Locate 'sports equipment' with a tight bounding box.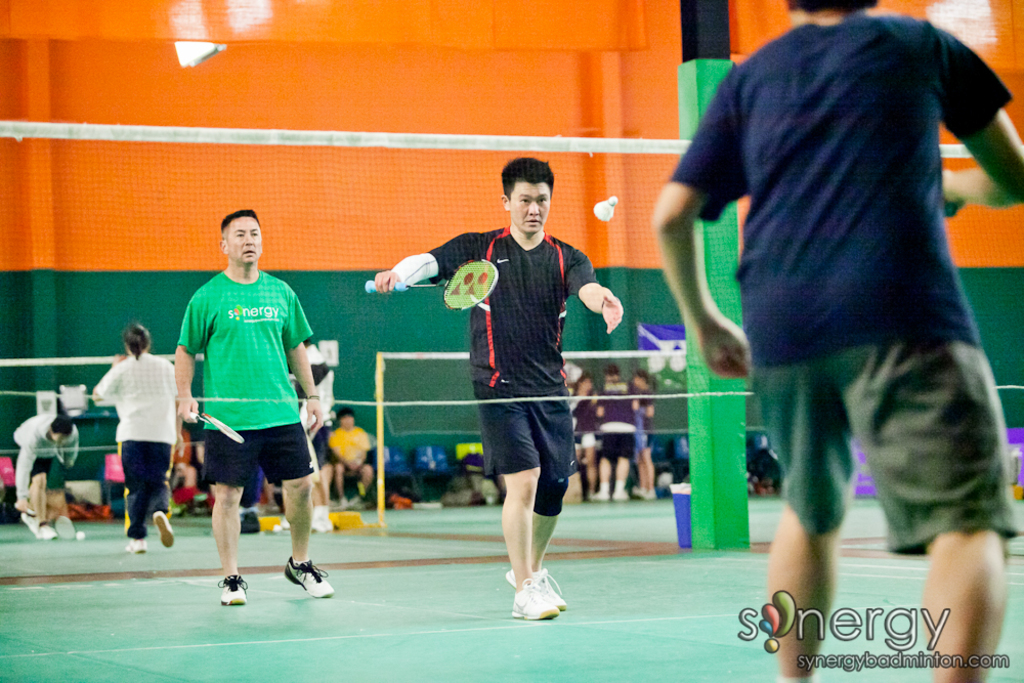
{"left": 194, "top": 404, "right": 247, "bottom": 444}.
